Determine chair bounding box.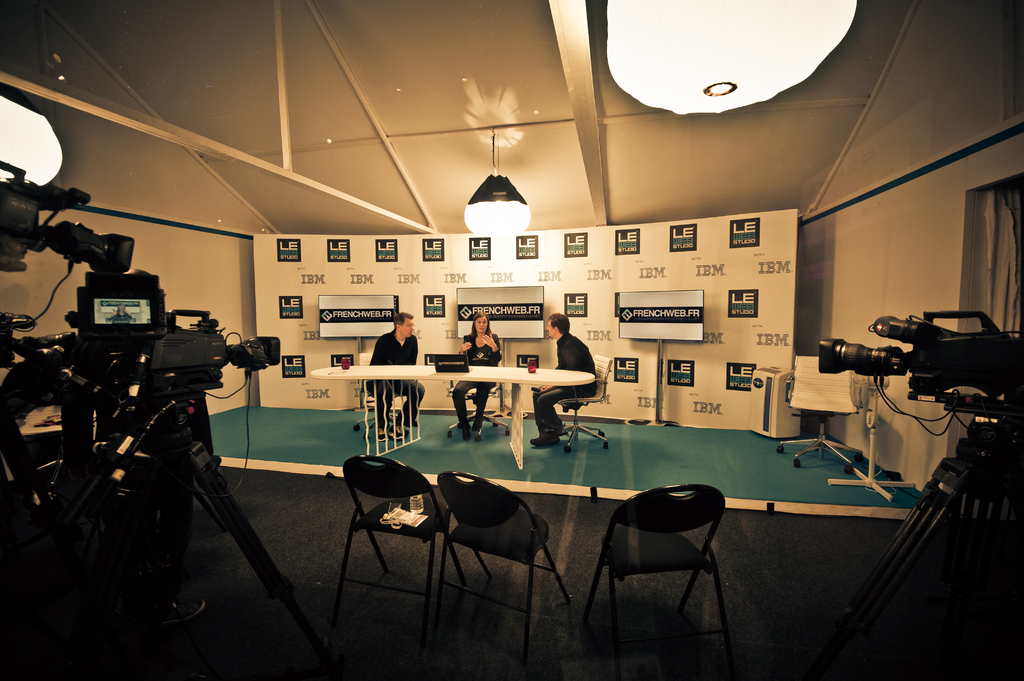
Determined: [435,470,572,641].
